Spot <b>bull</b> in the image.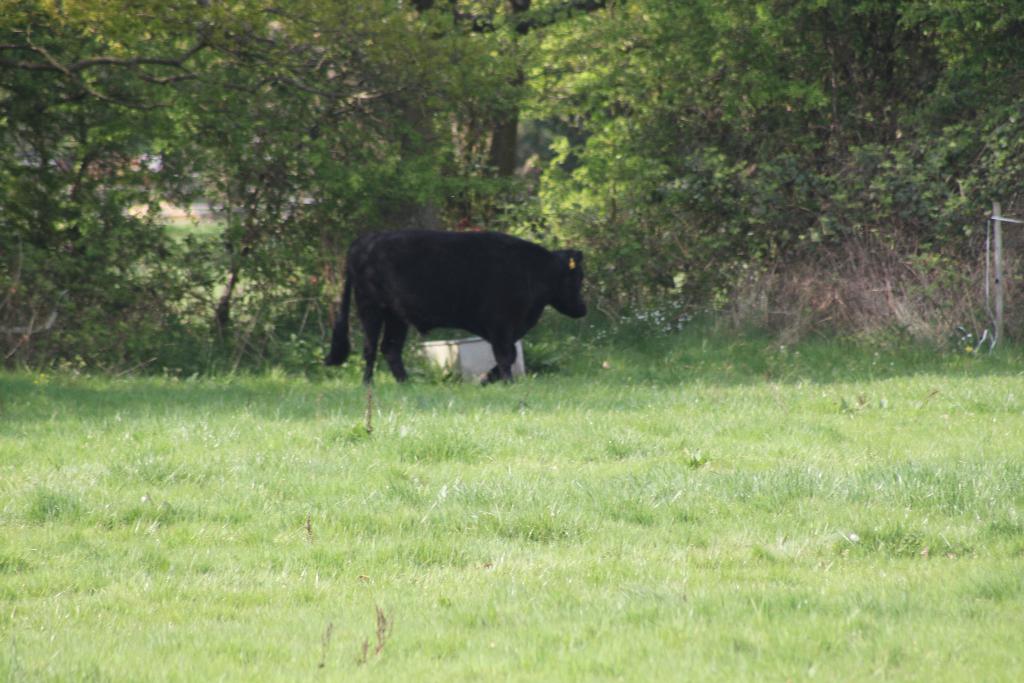
<b>bull</b> found at bbox=(322, 224, 591, 393).
